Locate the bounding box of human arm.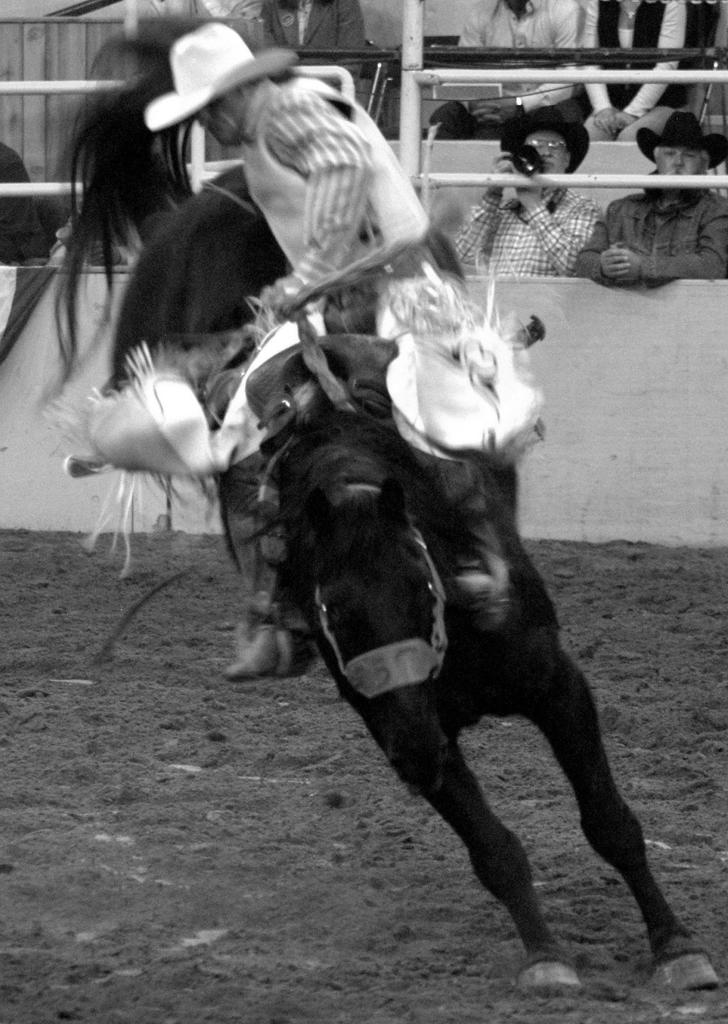
Bounding box: [left=337, top=4, right=368, bottom=85].
